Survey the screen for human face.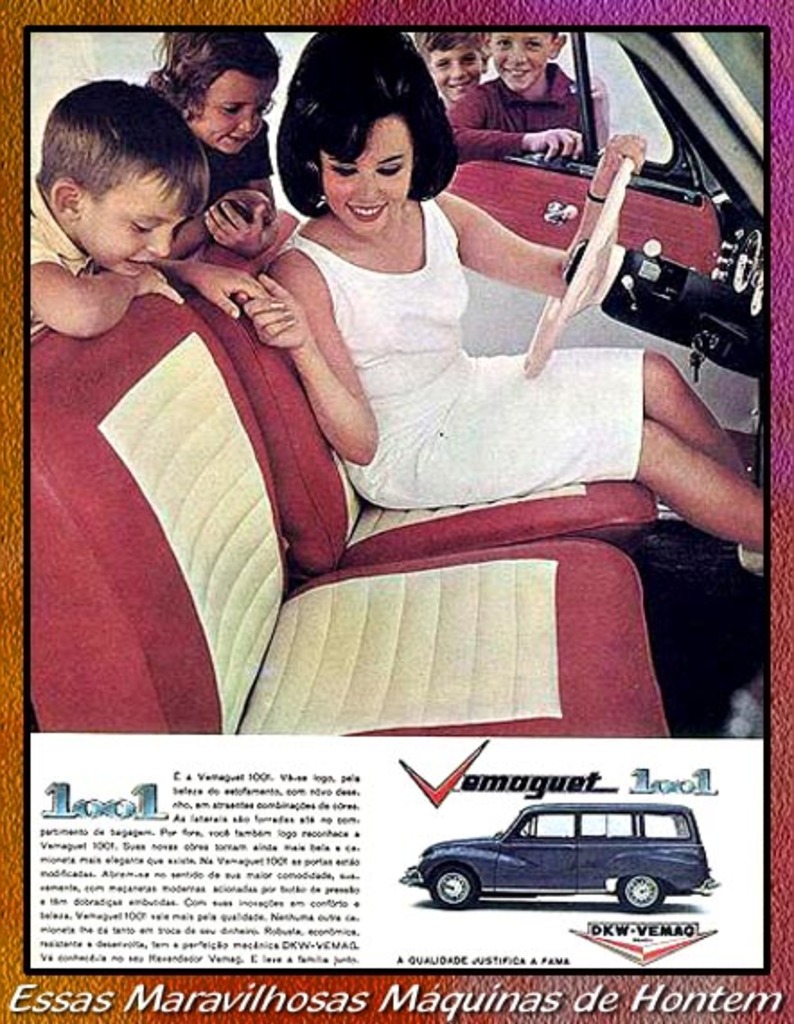
Survey found: l=487, t=31, r=553, b=88.
